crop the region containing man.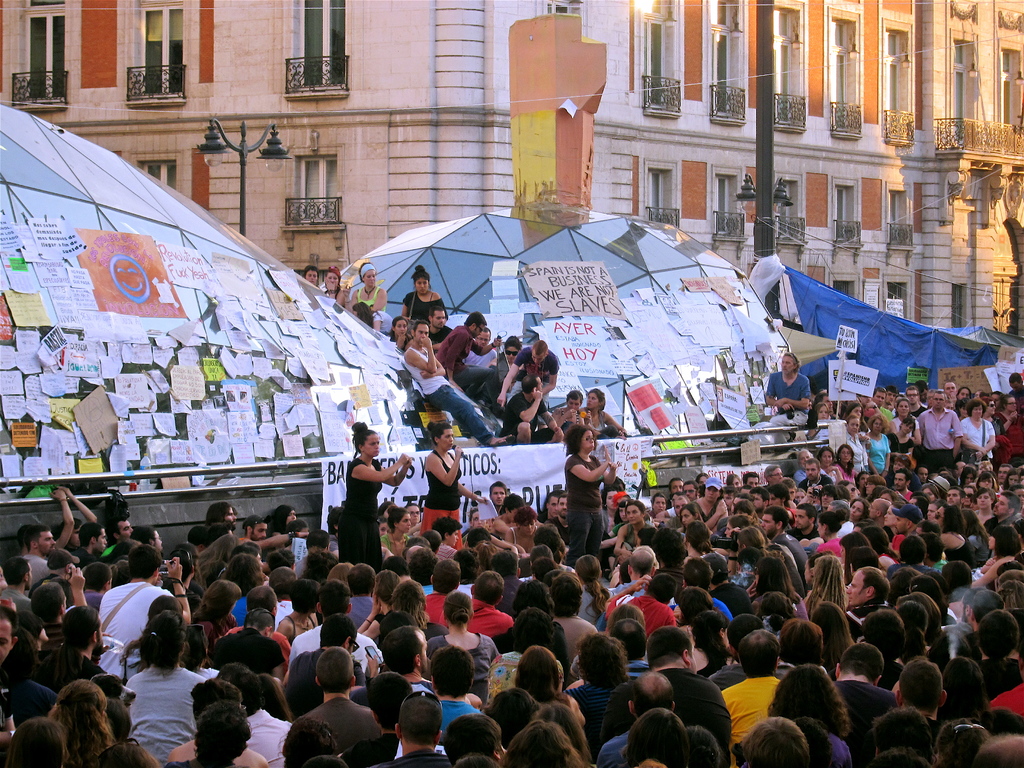
Crop region: (56, 605, 109, 679).
